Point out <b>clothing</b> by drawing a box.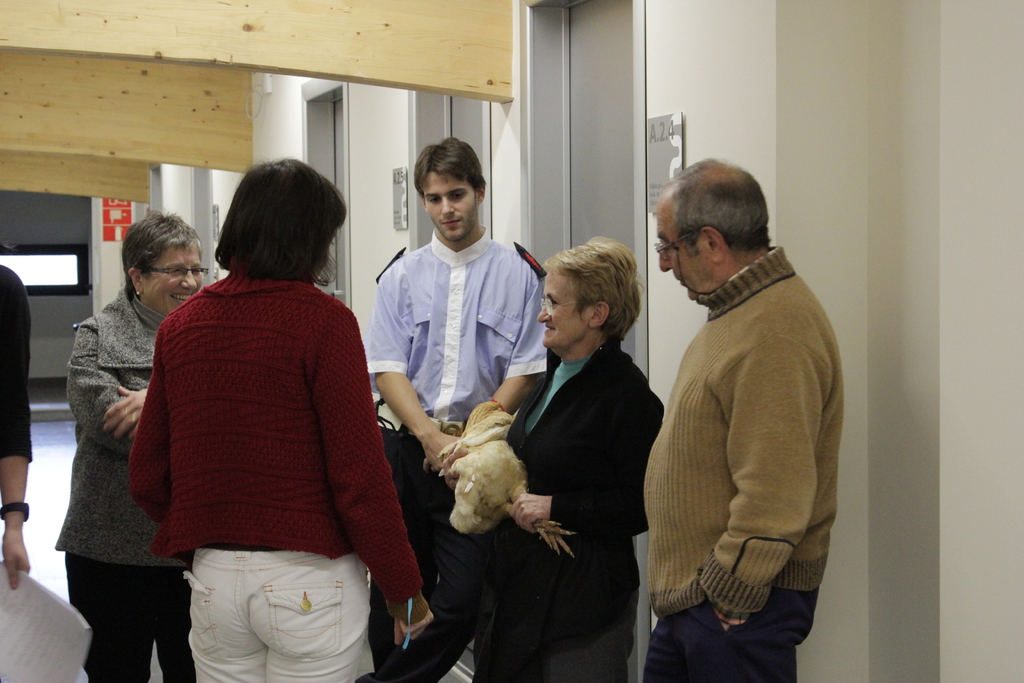
rect(49, 267, 192, 682).
